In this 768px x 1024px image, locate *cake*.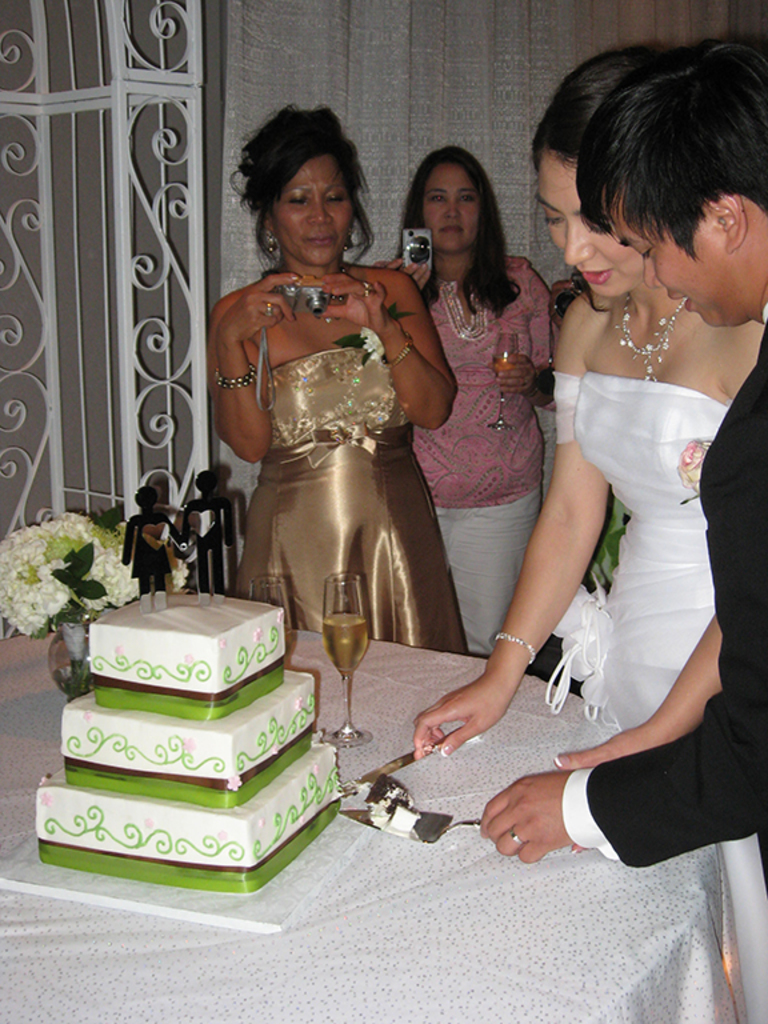
Bounding box: [left=29, top=588, right=344, bottom=893].
